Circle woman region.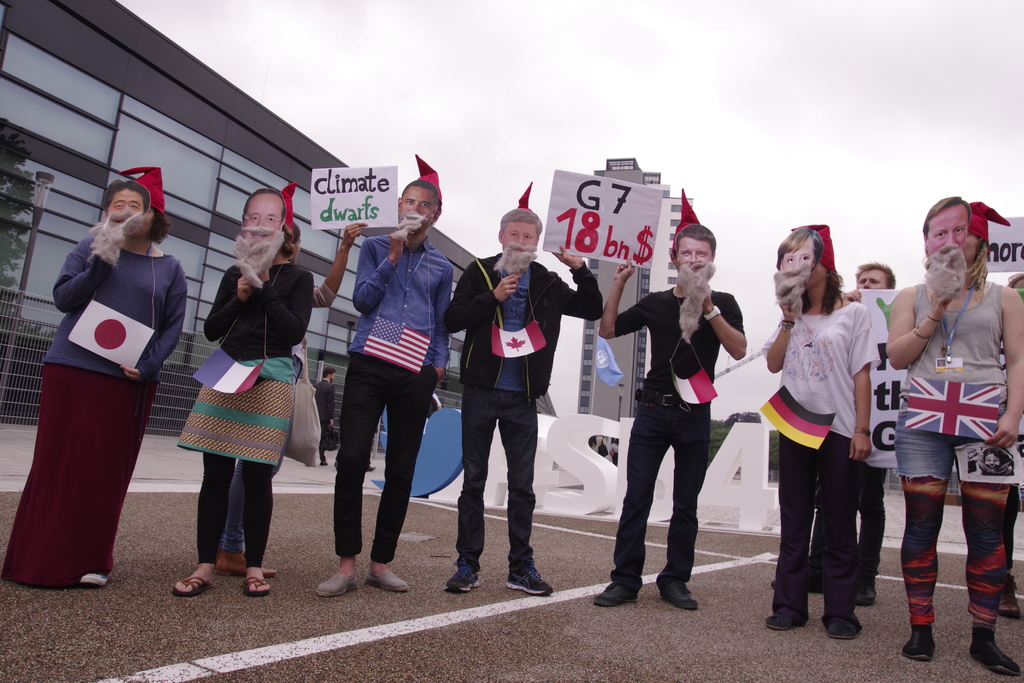
Region: box=[886, 201, 1023, 672].
